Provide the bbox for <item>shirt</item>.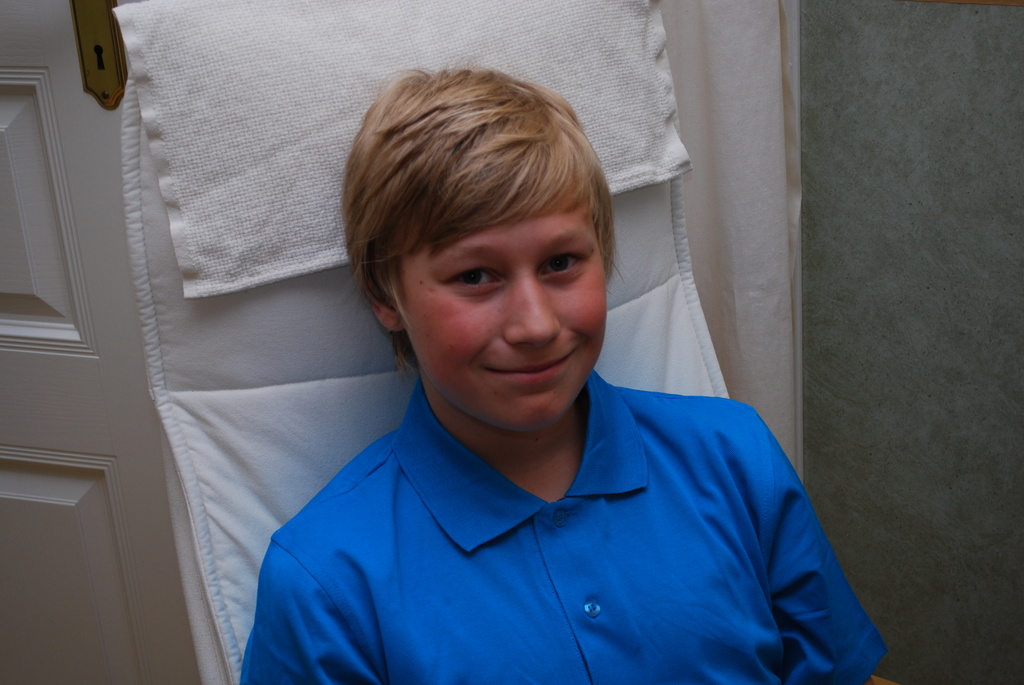
240, 371, 890, 684.
